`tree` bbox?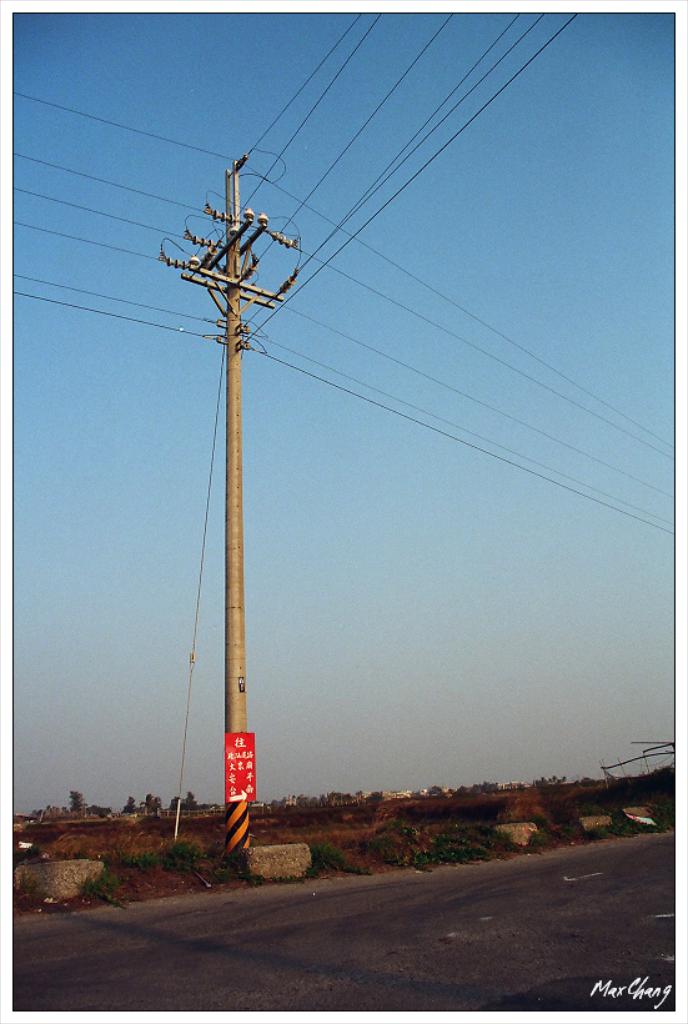
[355,789,361,802]
